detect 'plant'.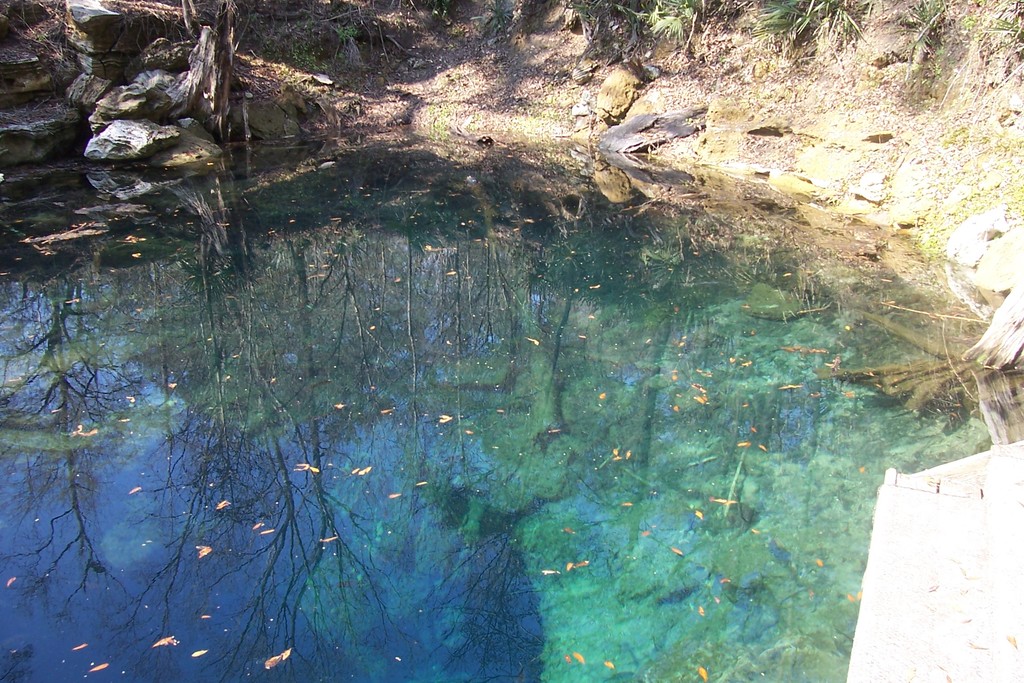
Detected at bbox=[892, 0, 967, 77].
